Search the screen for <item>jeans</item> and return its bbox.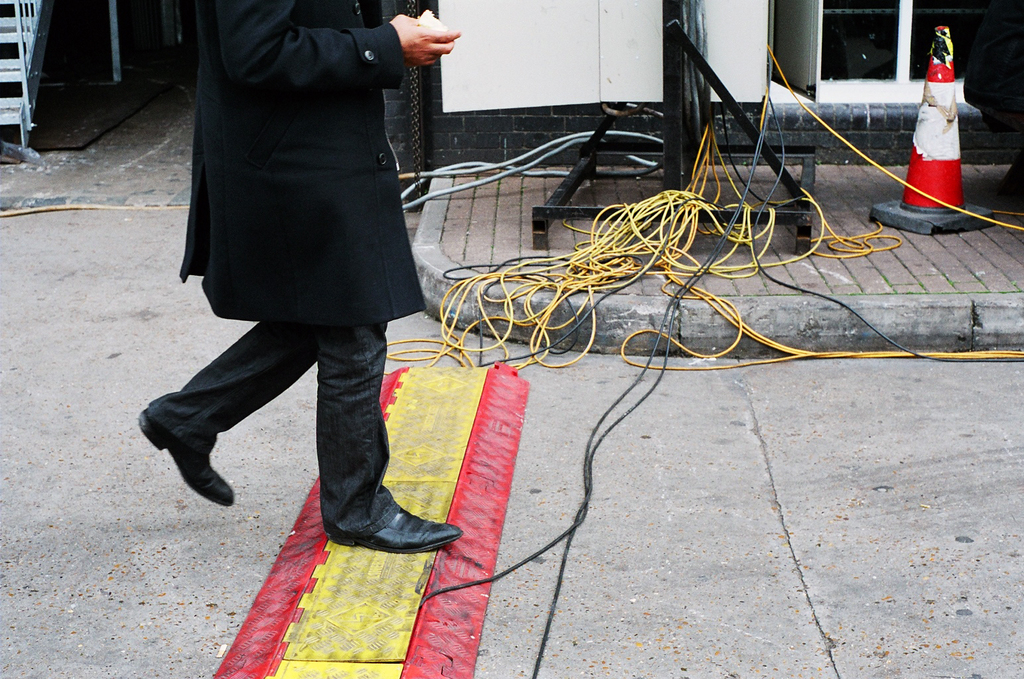
Found: detection(145, 322, 403, 542).
